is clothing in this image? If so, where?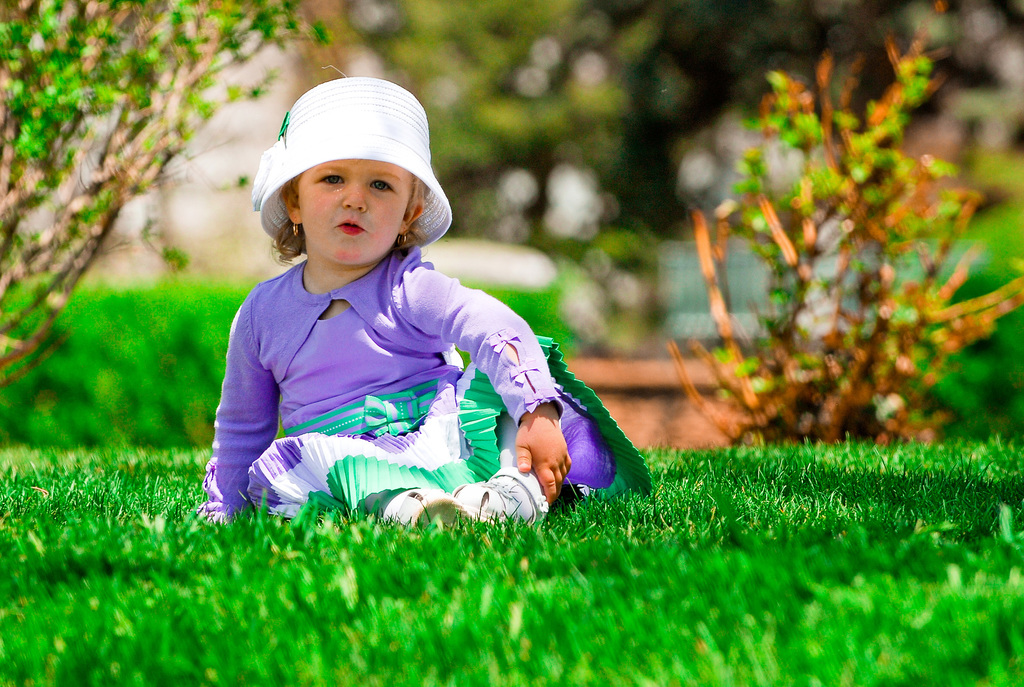
Yes, at [x1=205, y1=222, x2=592, y2=519].
